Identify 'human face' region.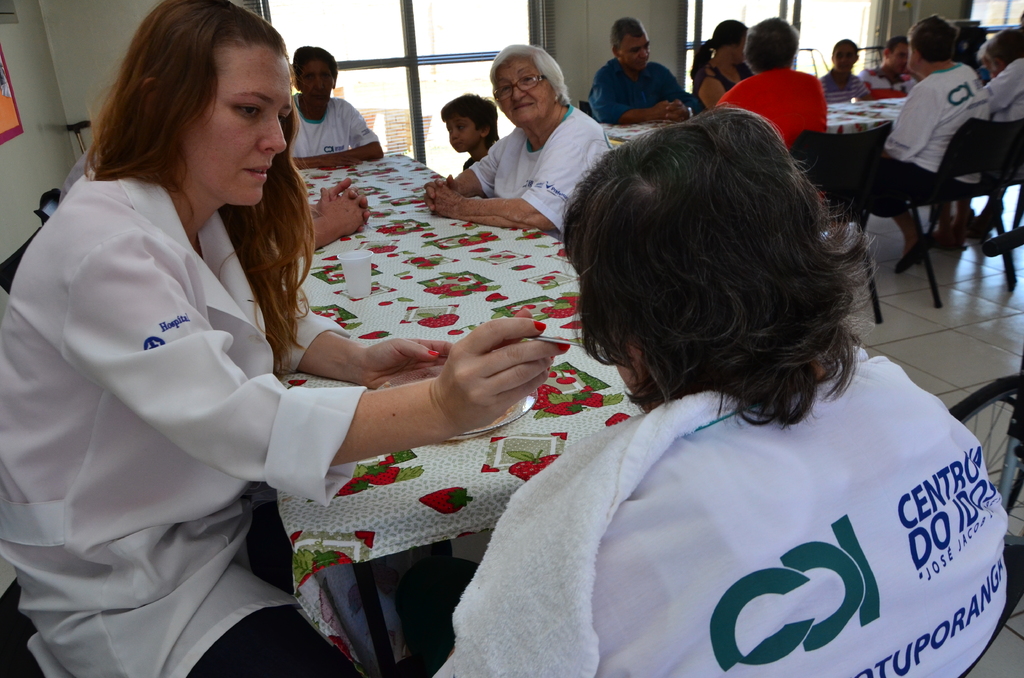
Region: Rect(182, 49, 295, 208).
